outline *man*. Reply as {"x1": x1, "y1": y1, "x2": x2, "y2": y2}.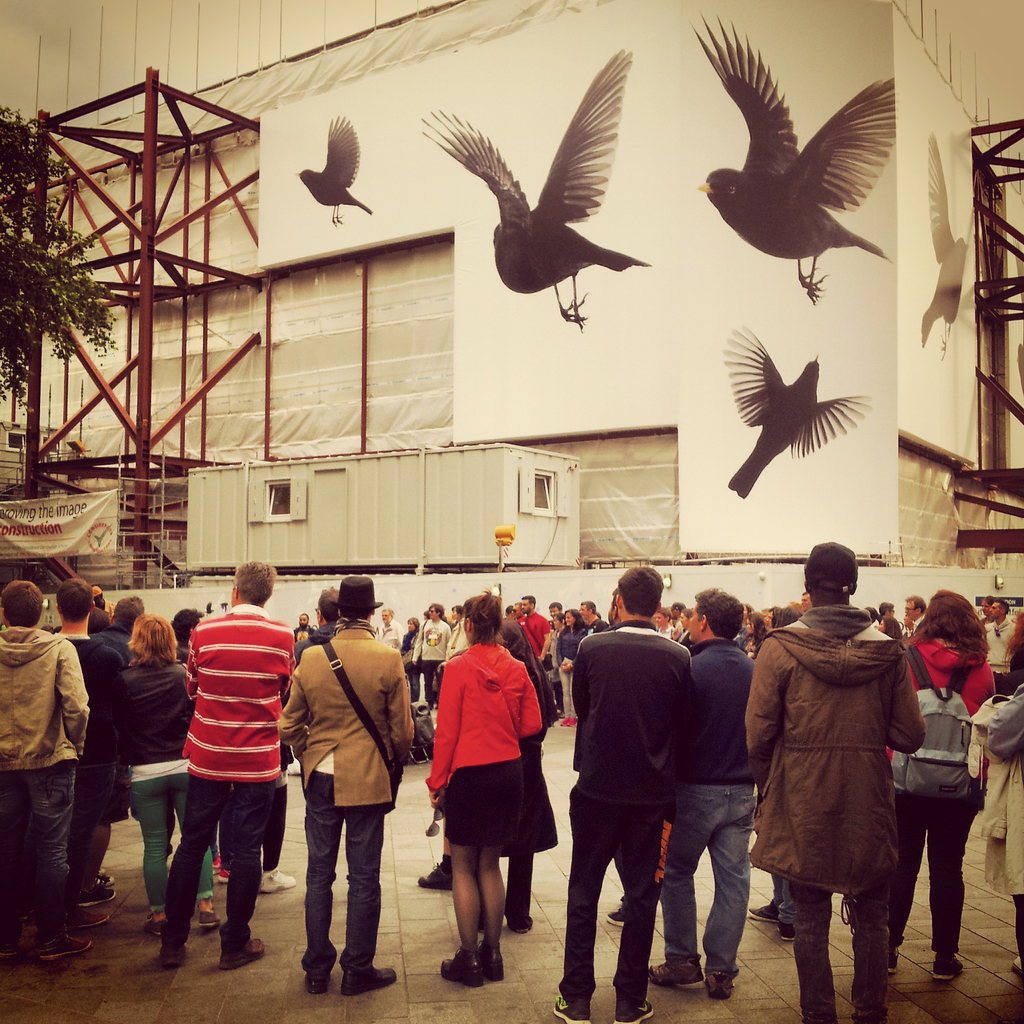
{"x1": 157, "y1": 559, "x2": 303, "y2": 973}.
